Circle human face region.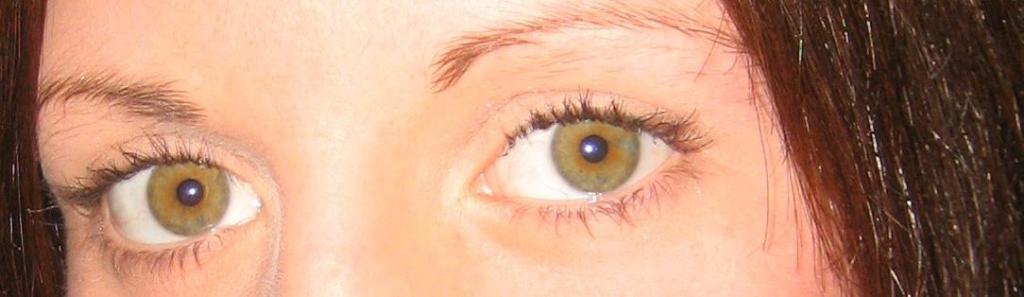
Region: <region>35, 4, 863, 296</region>.
